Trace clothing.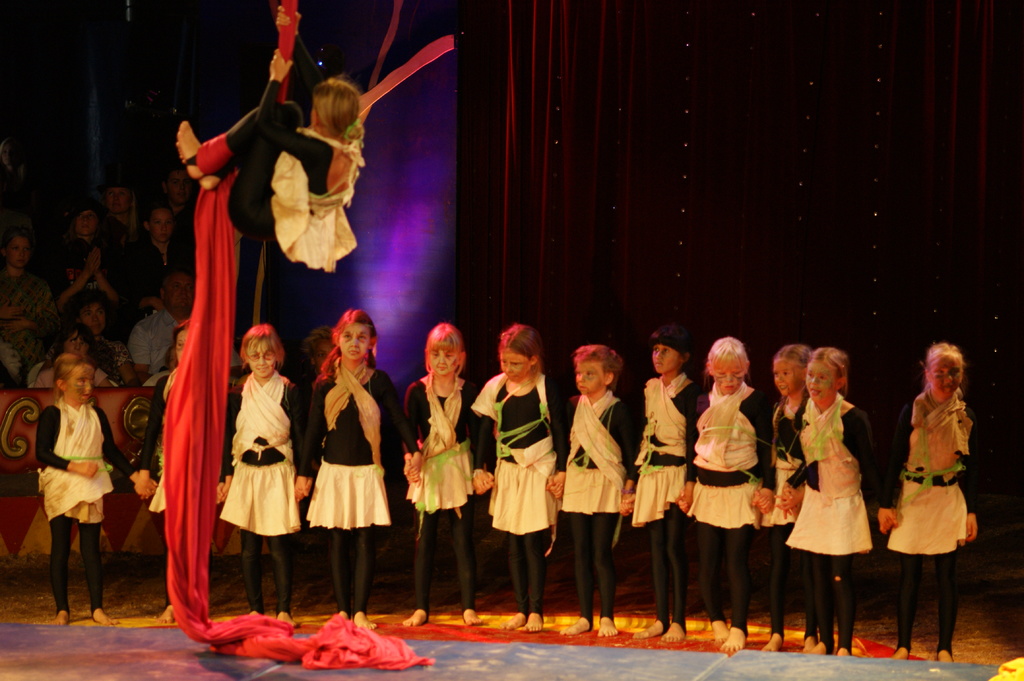
Traced to <box>688,382,771,634</box>.
